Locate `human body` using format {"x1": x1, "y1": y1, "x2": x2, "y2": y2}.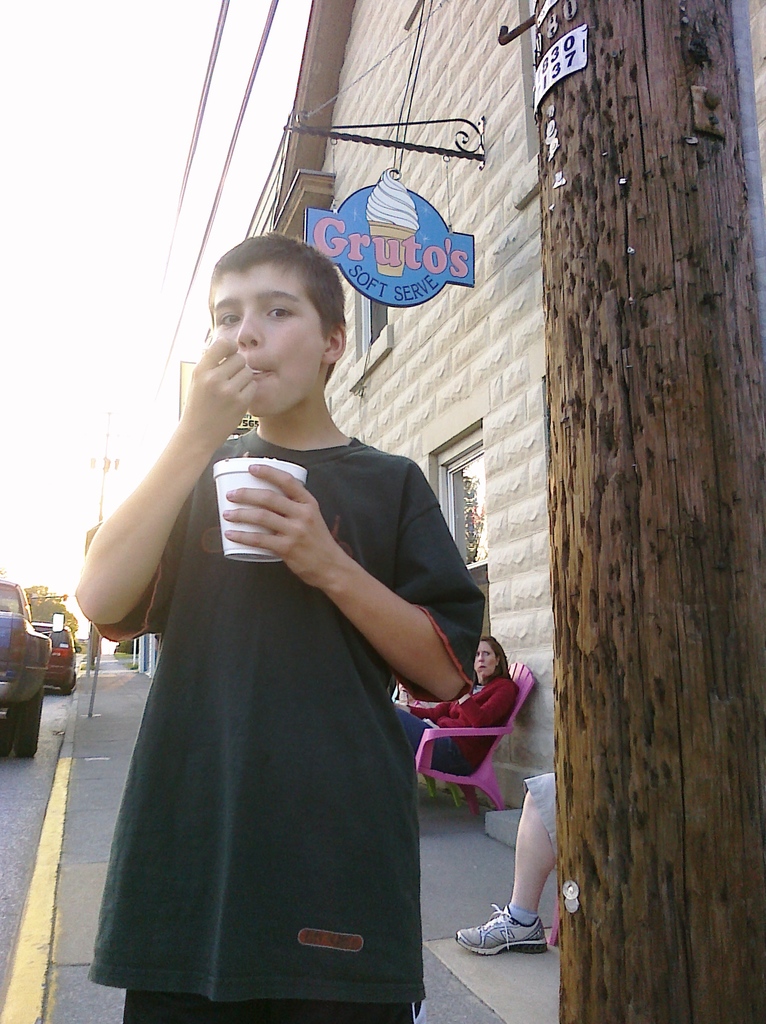
{"x1": 459, "y1": 760, "x2": 560, "y2": 960}.
